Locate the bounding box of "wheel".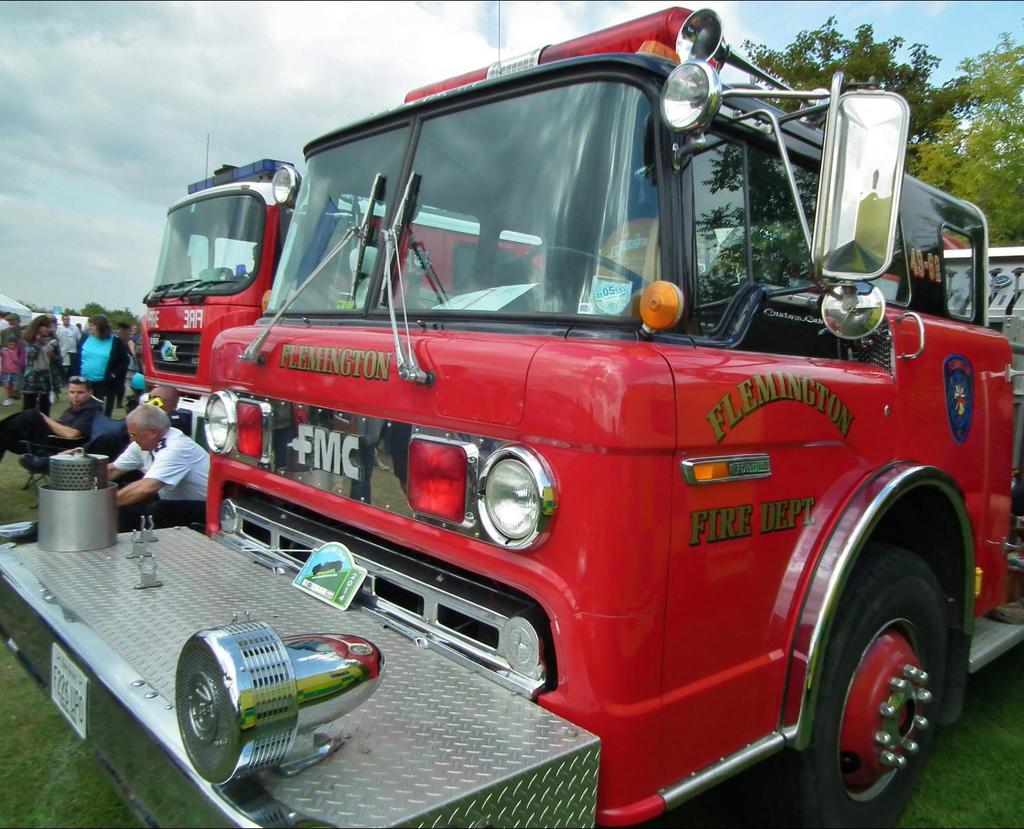
Bounding box: {"x1": 520, "y1": 243, "x2": 654, "y2": 314}.
